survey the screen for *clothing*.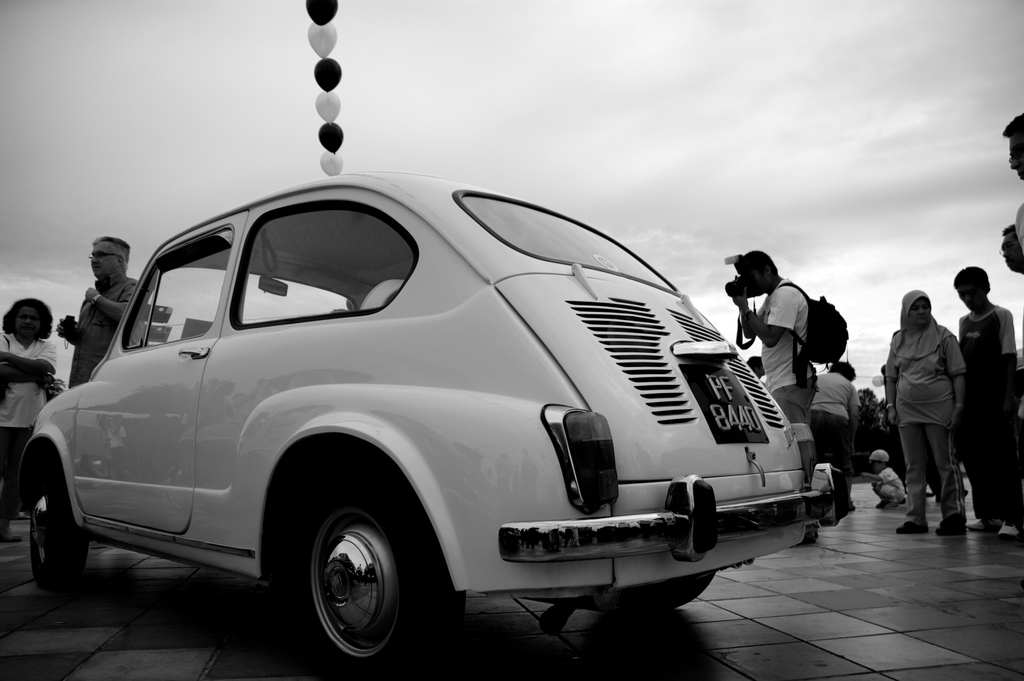
Survey found: crop(66, 275, 146, 391).
